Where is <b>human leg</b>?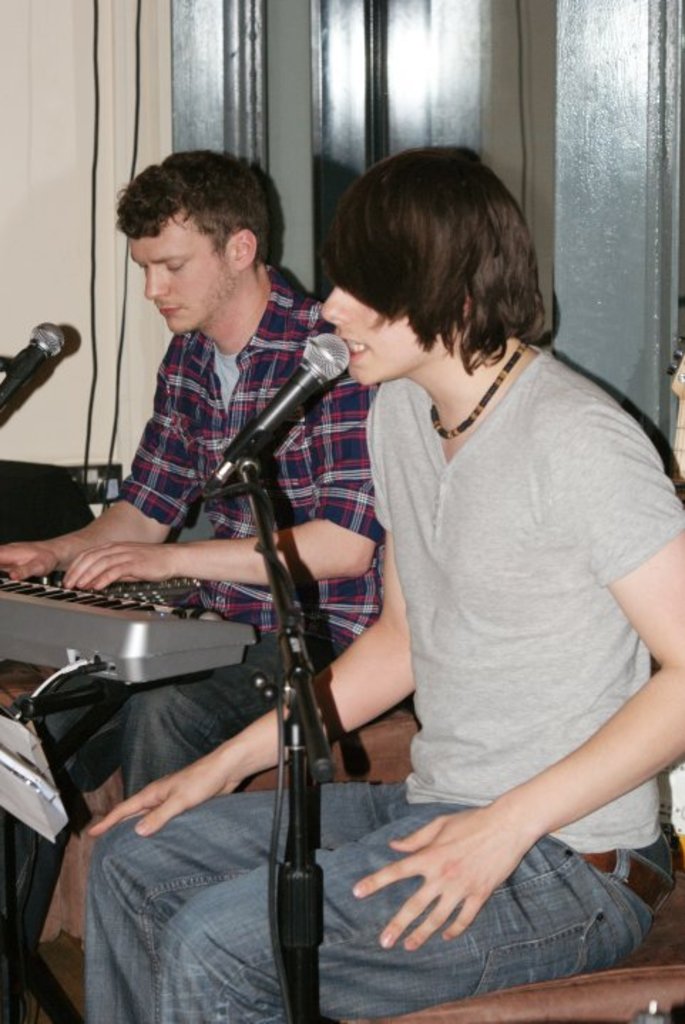
bbox=(127, 631, 340, 800).
